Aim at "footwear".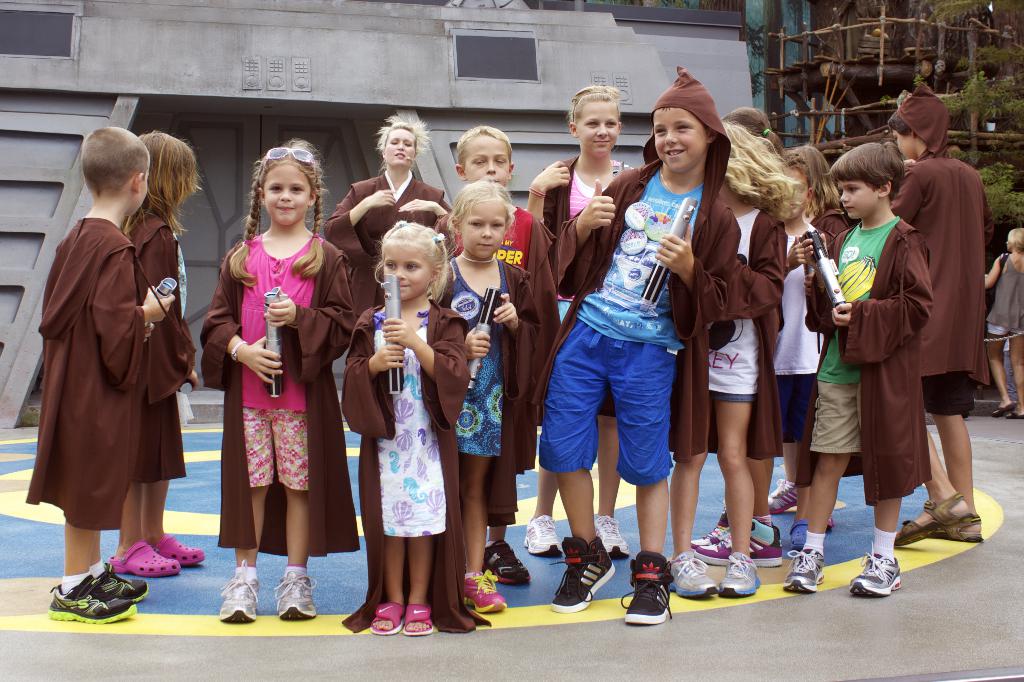
Aimed at bbox(780, 550, 831, 592).
